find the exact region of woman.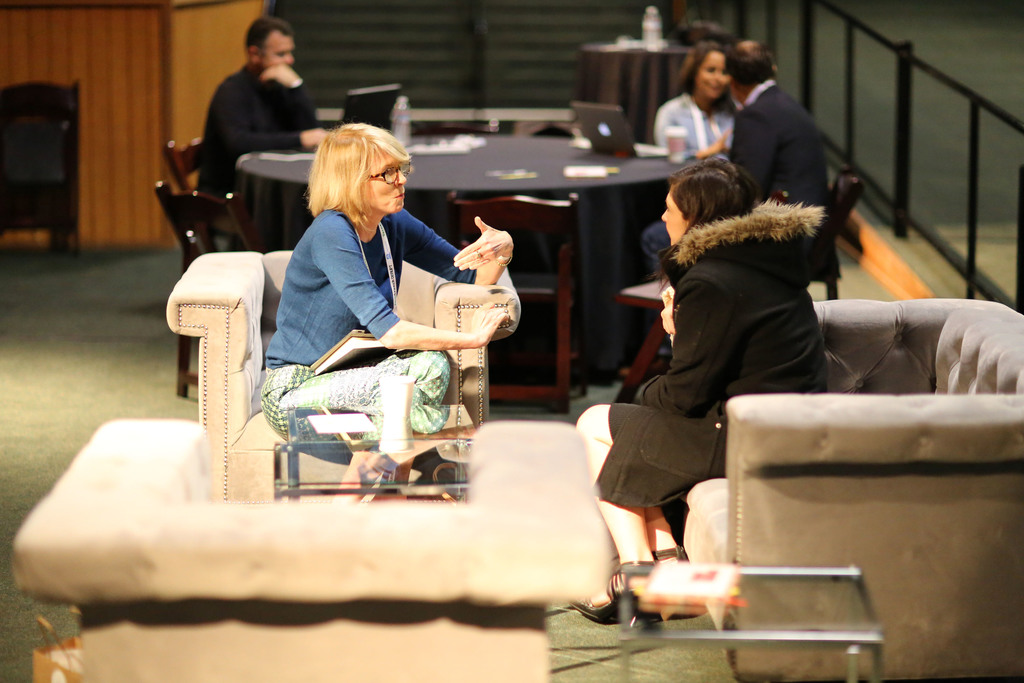
Exact region: select_region(561, 152, 828, 635).
